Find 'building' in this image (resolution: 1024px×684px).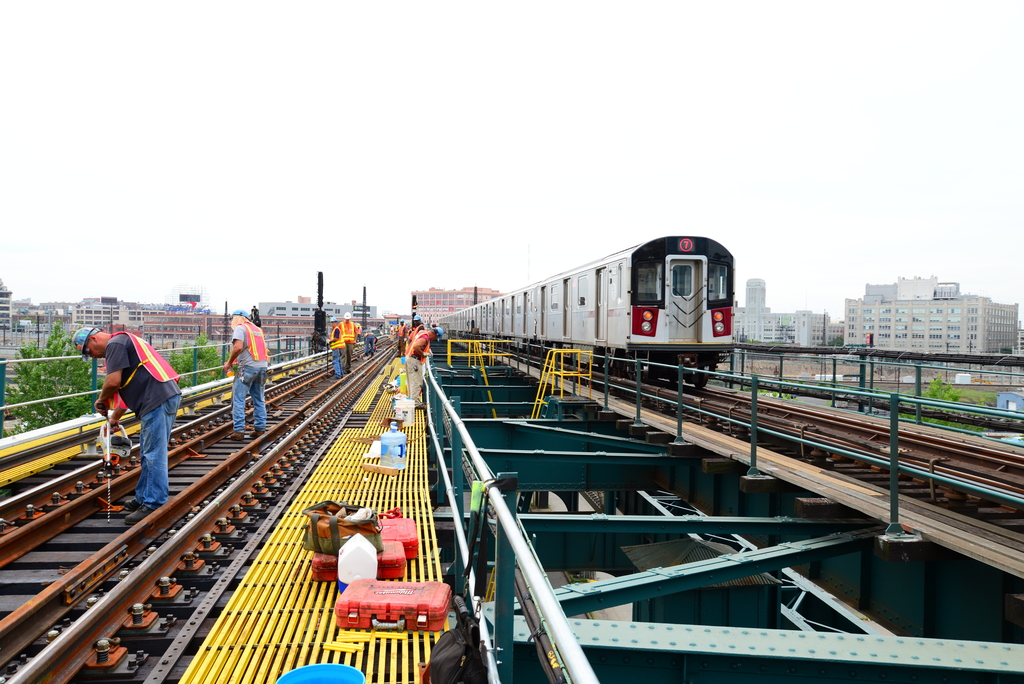
x1=843, y1=276, x2=1016, y2=348.
